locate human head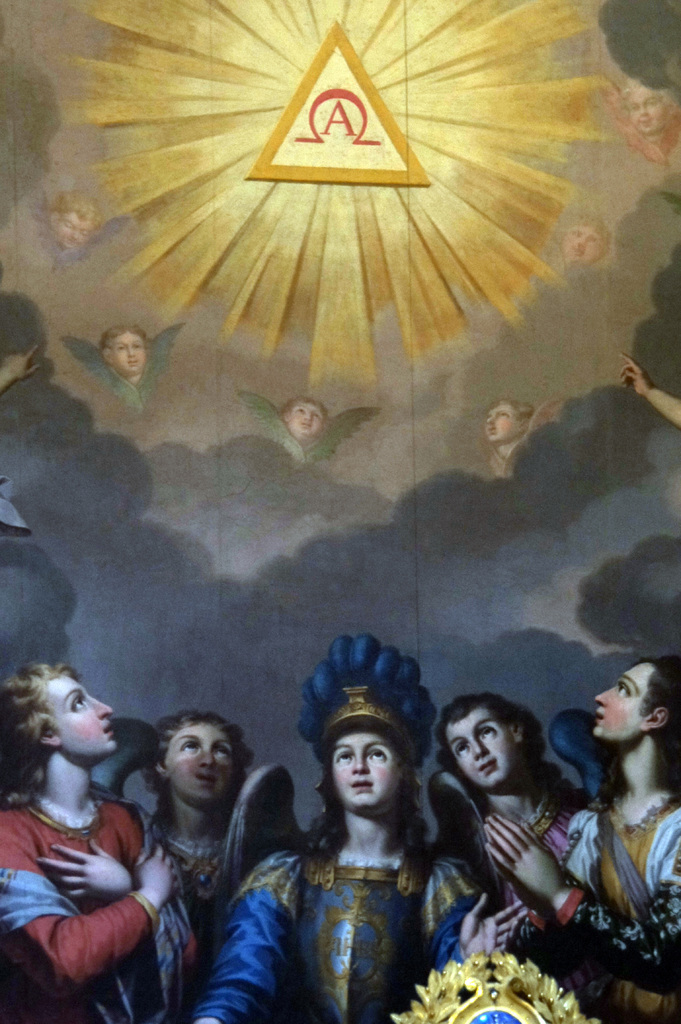
[433, 691, 538, 796]
